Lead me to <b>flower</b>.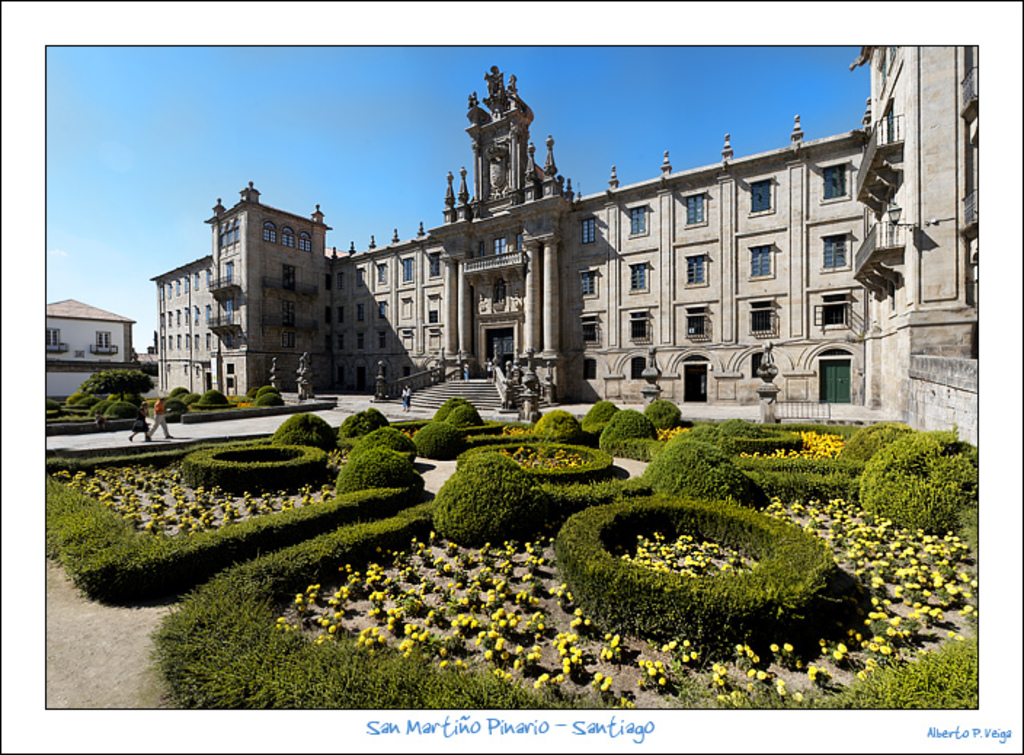
Lead to crop(540, 668, 553, 685).
